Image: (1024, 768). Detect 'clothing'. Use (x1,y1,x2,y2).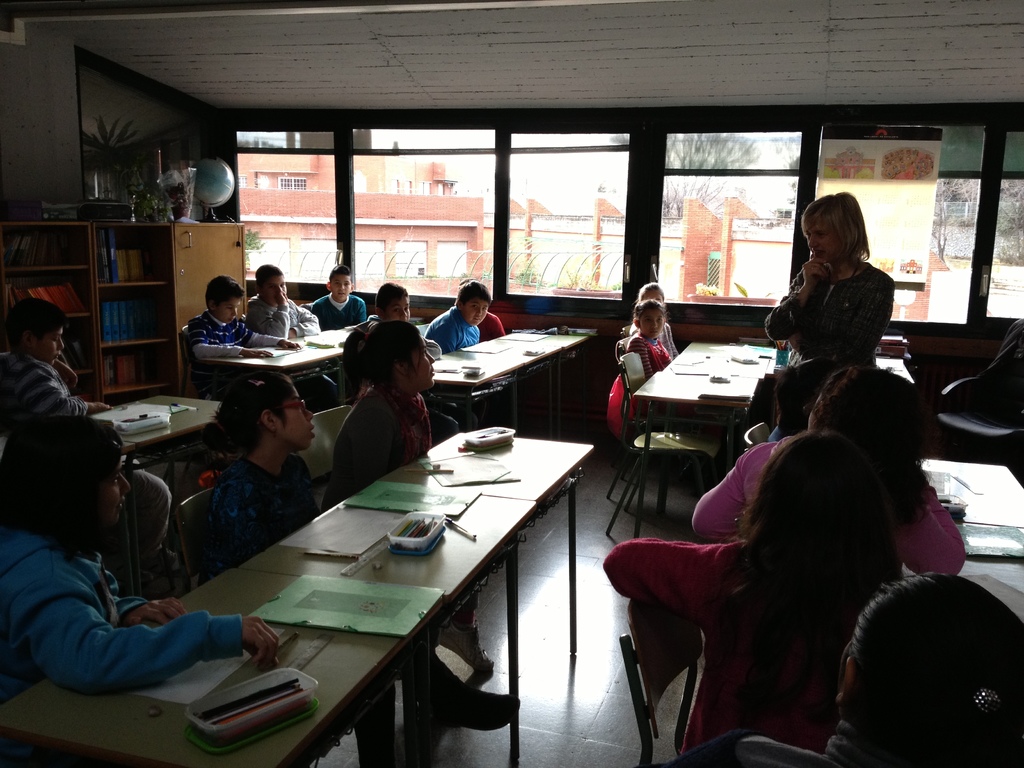
(196,445,318,569).
